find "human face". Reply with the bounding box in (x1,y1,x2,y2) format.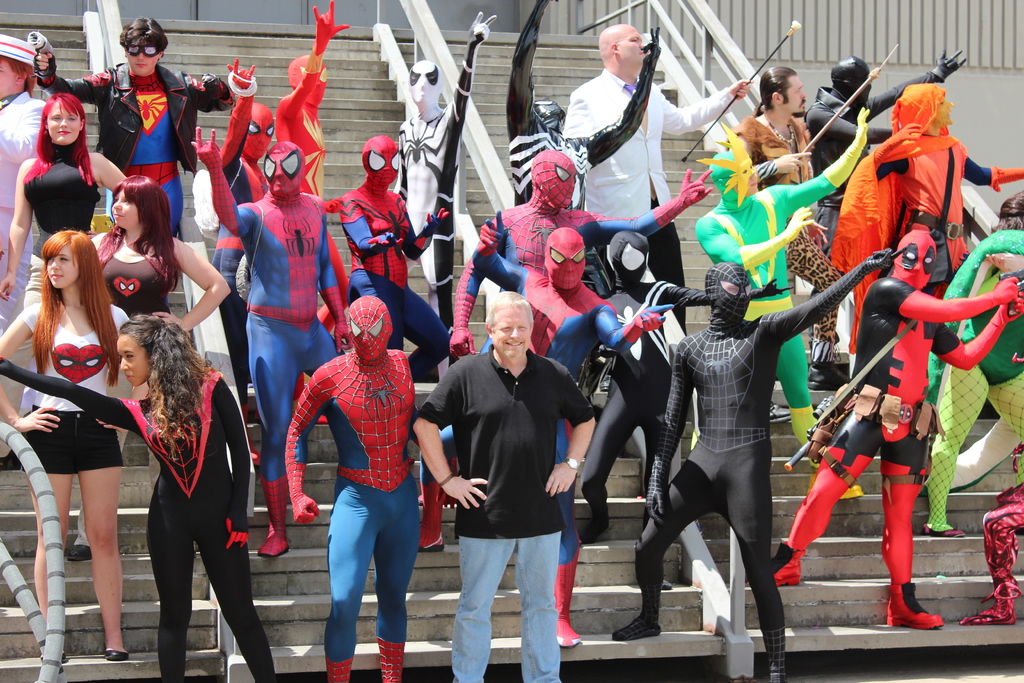
(109,187,141,227).
